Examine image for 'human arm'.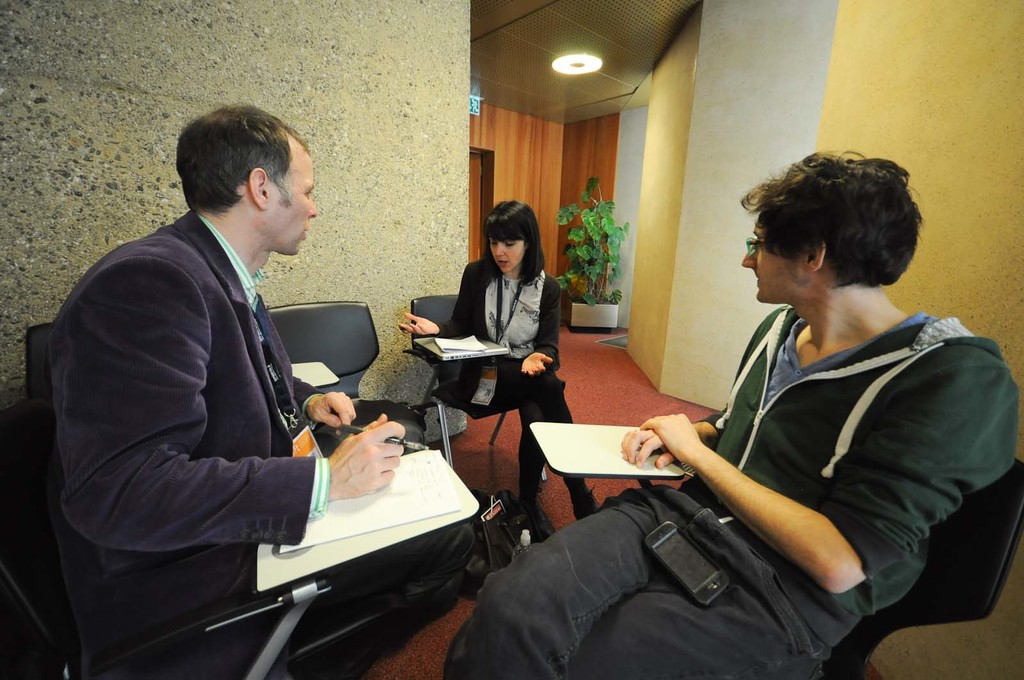
Examination result: x1=280 y1=372 x2=362 y2=434.
